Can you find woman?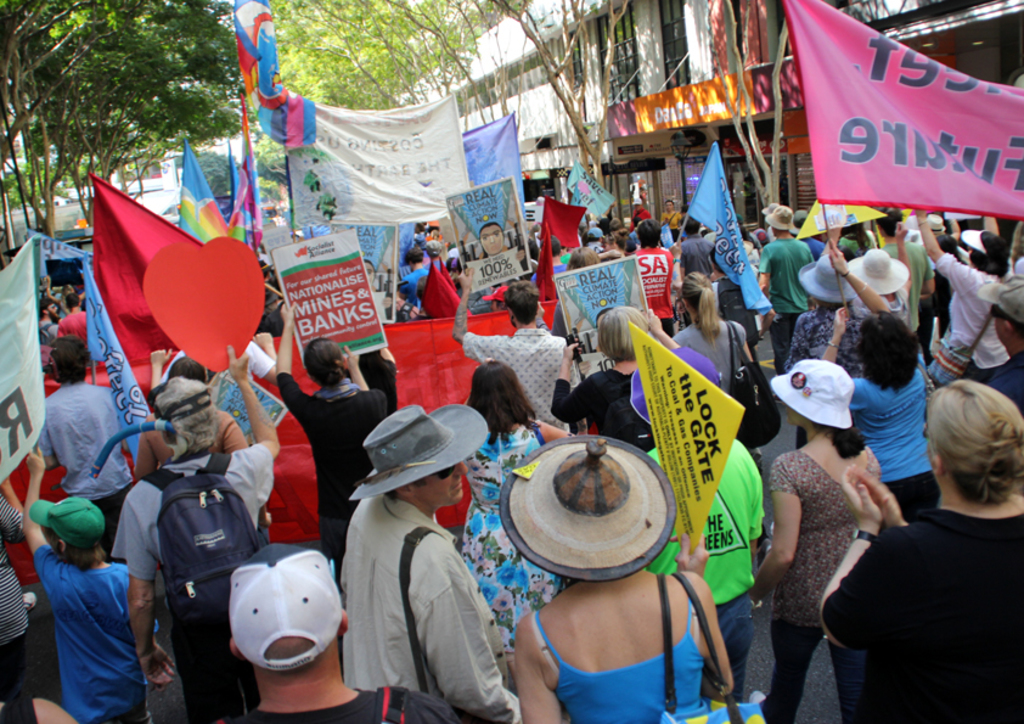
Yes, bounding box: 844/248/917/337.
